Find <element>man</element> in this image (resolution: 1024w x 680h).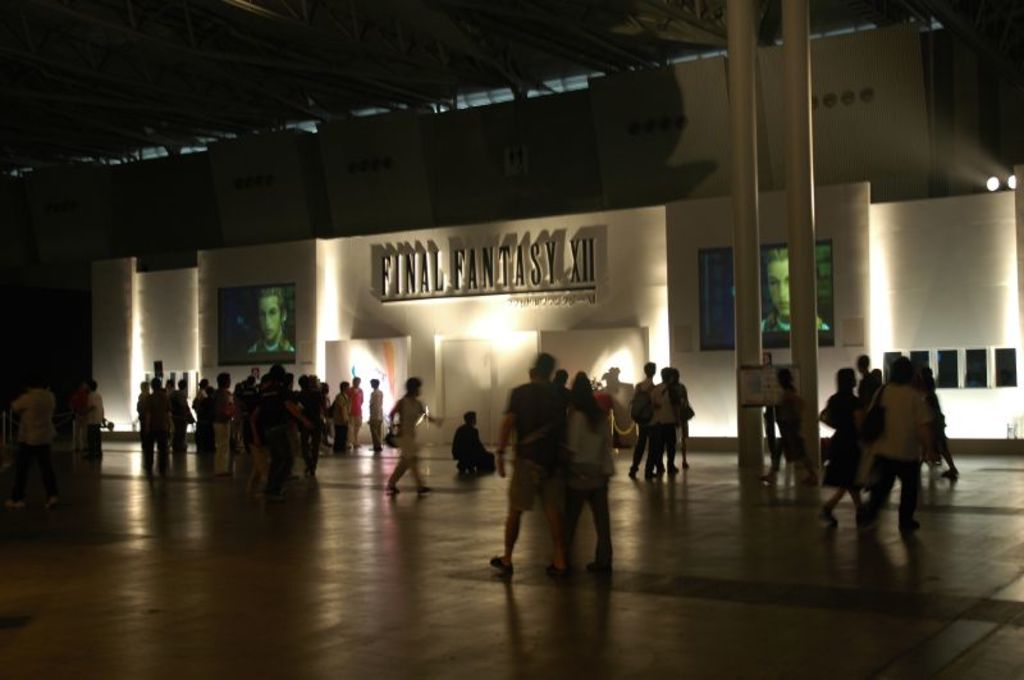
<box>385,375,443,494</box>.
